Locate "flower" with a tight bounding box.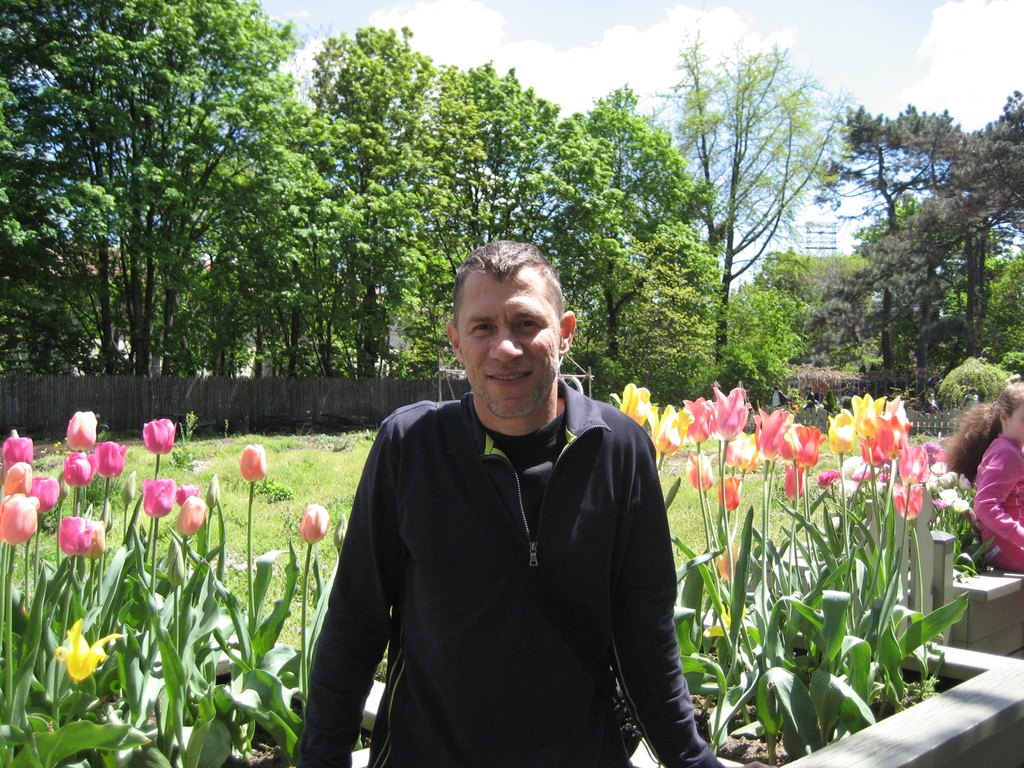
l=177, t=482, r=200, b=502.
